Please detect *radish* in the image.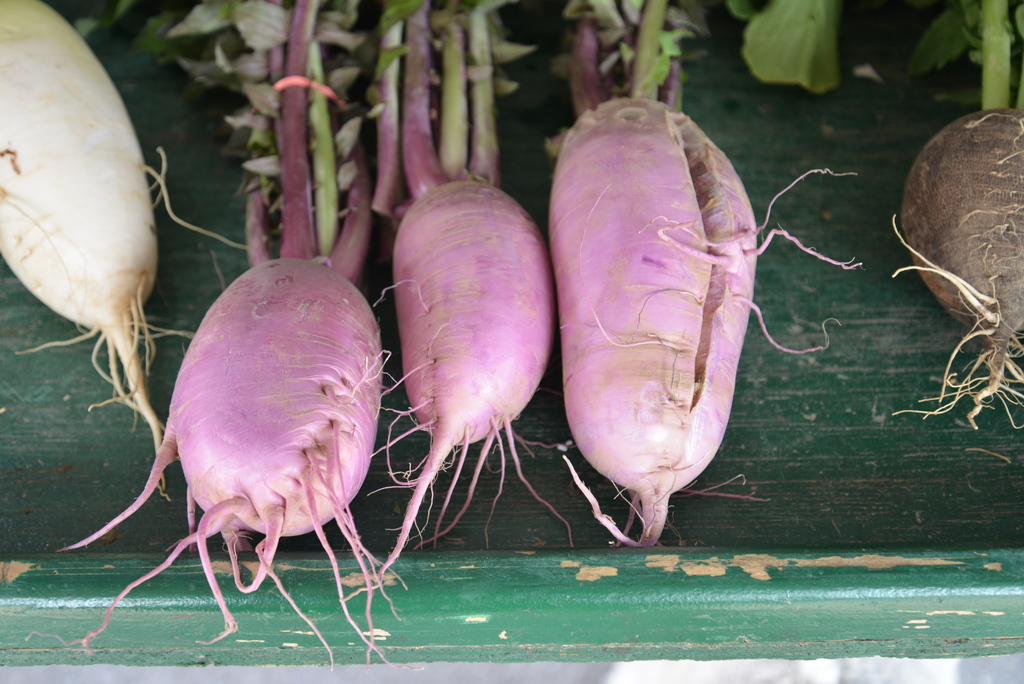
[0,0,169,494].
